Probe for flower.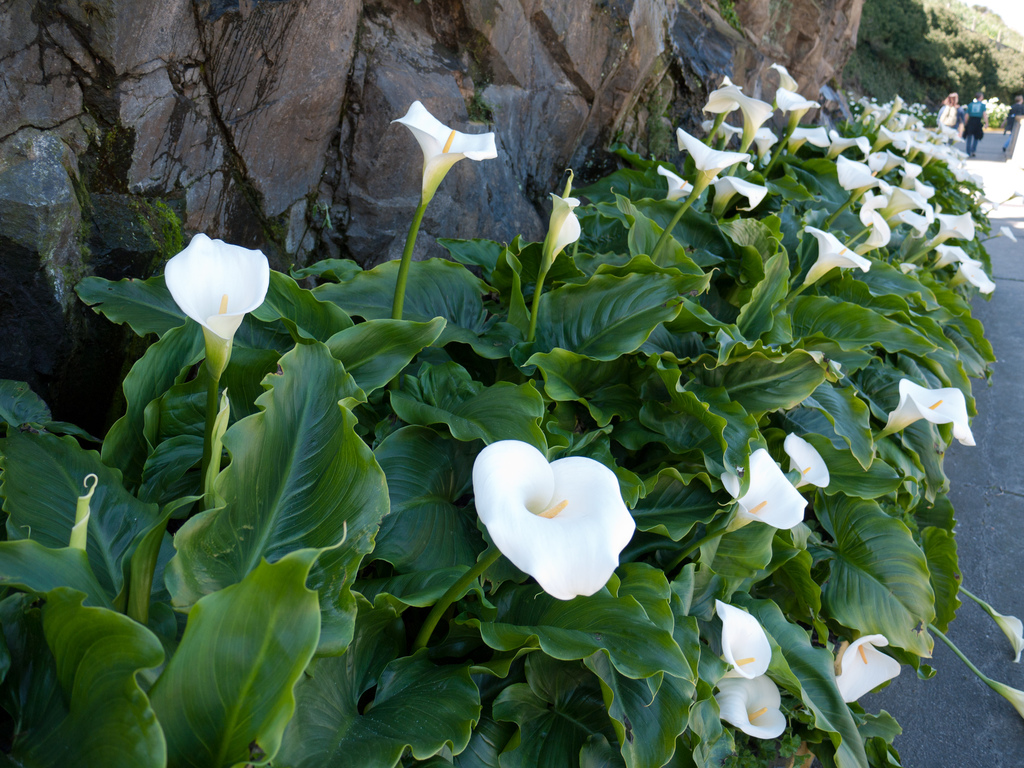
Probe result: pyautogui.locateOnScreen(806, 229, 871, 287).
